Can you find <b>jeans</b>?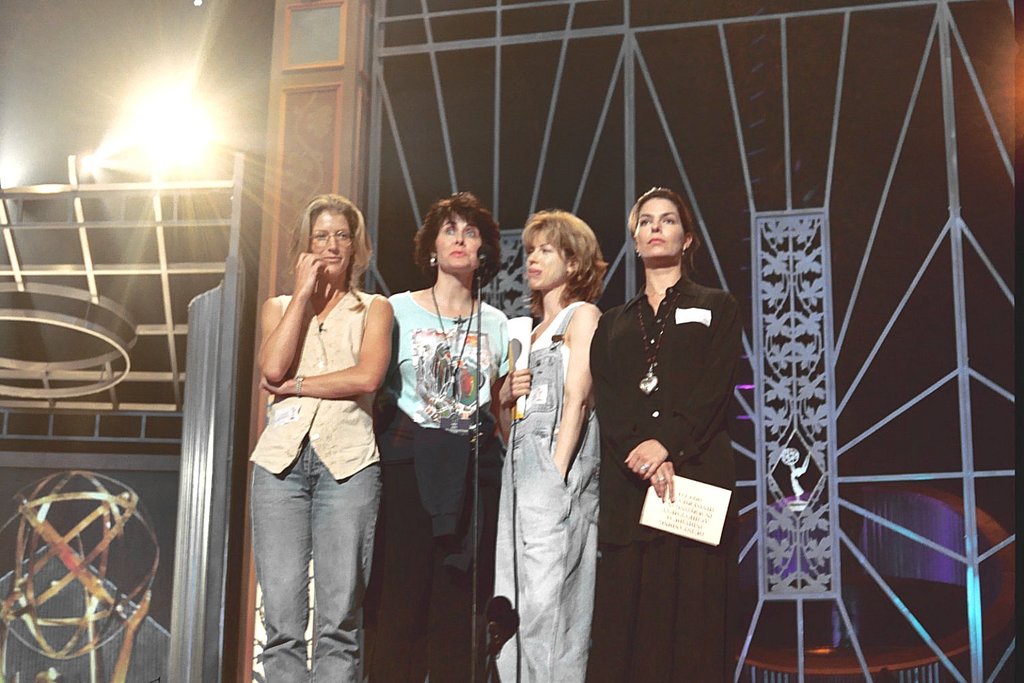
Yes, bounding box: box=[244, 443, 382, 675].
